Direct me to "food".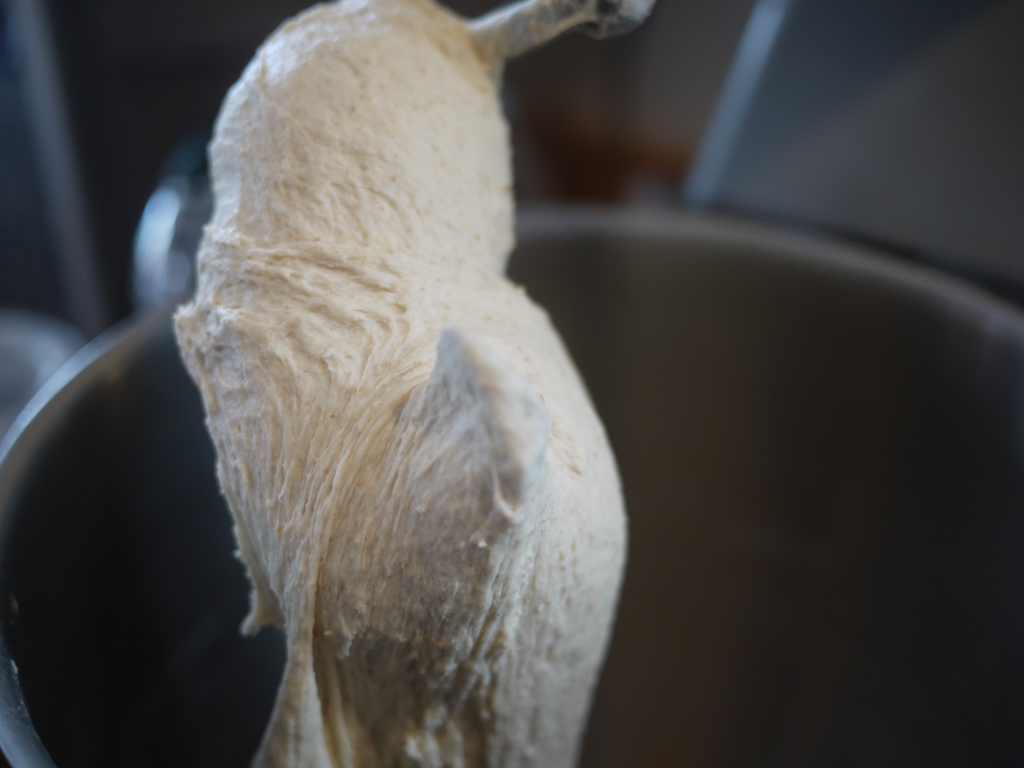
Direction: <region>116, 19, 646, 724</region>.
